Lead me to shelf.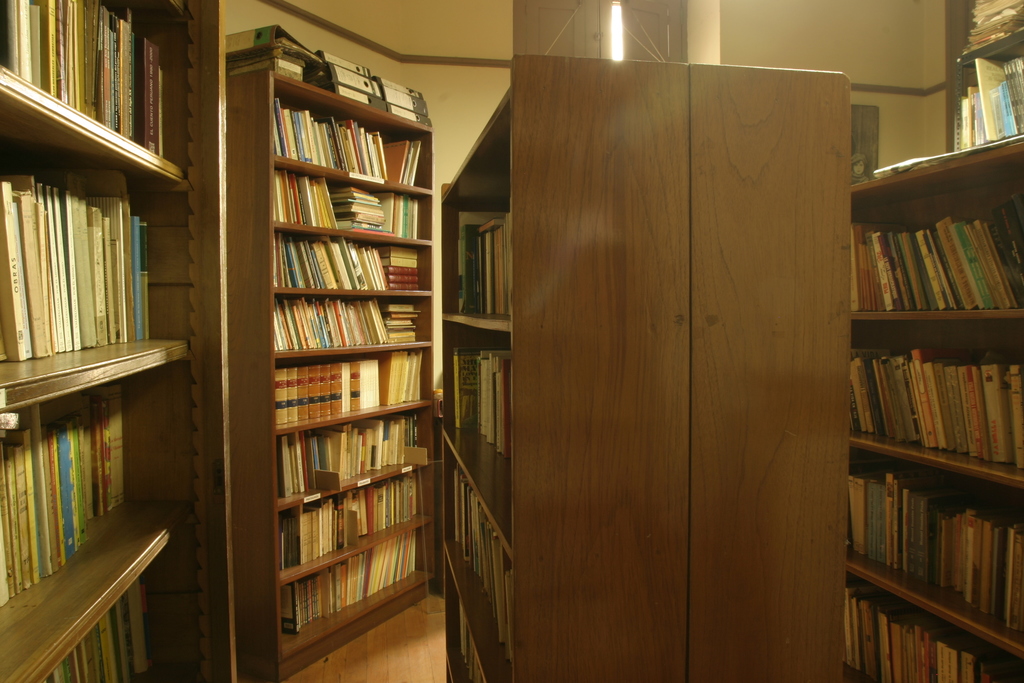
Lead to BBox(431, 58, 696, 682).
